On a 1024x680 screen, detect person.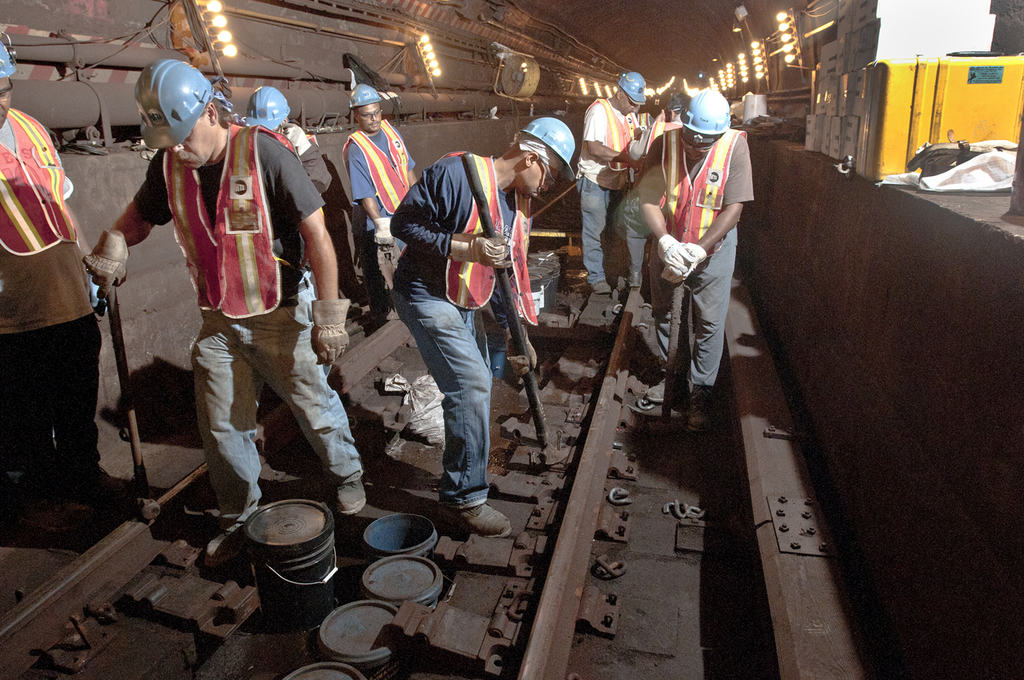
238:76:337:203.
